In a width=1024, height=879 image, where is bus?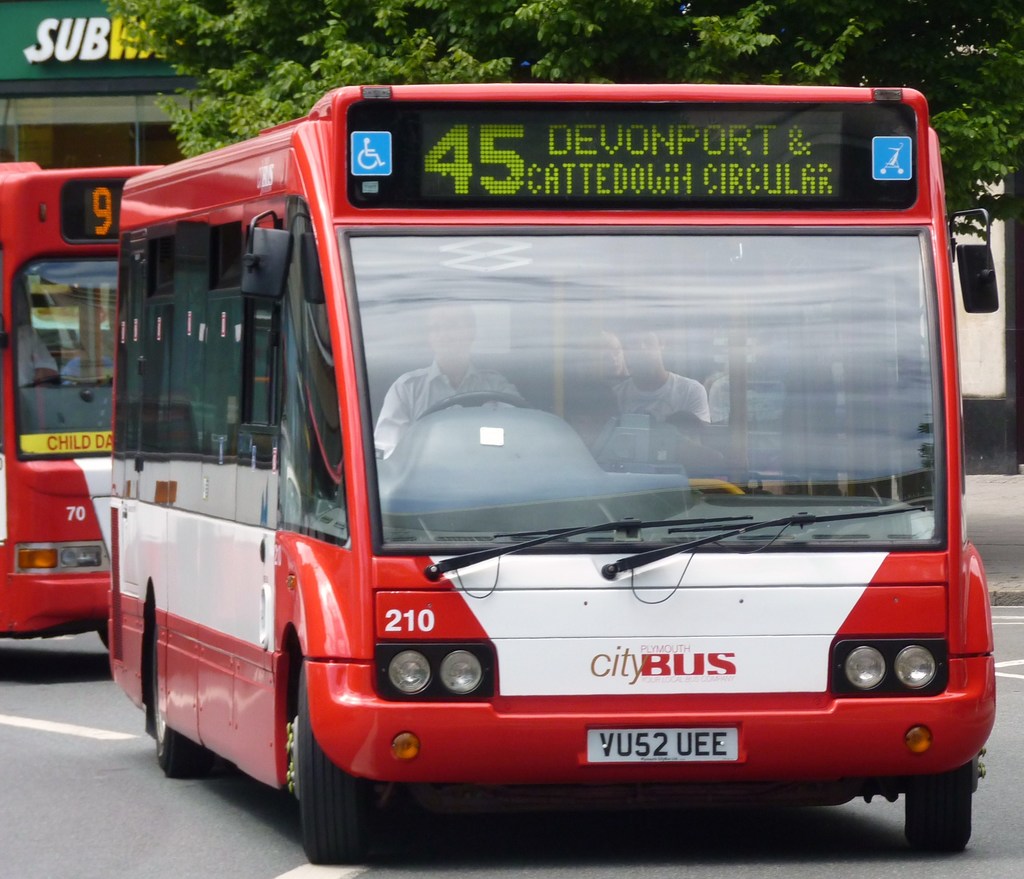
<box>0,155,177,651</box>.
